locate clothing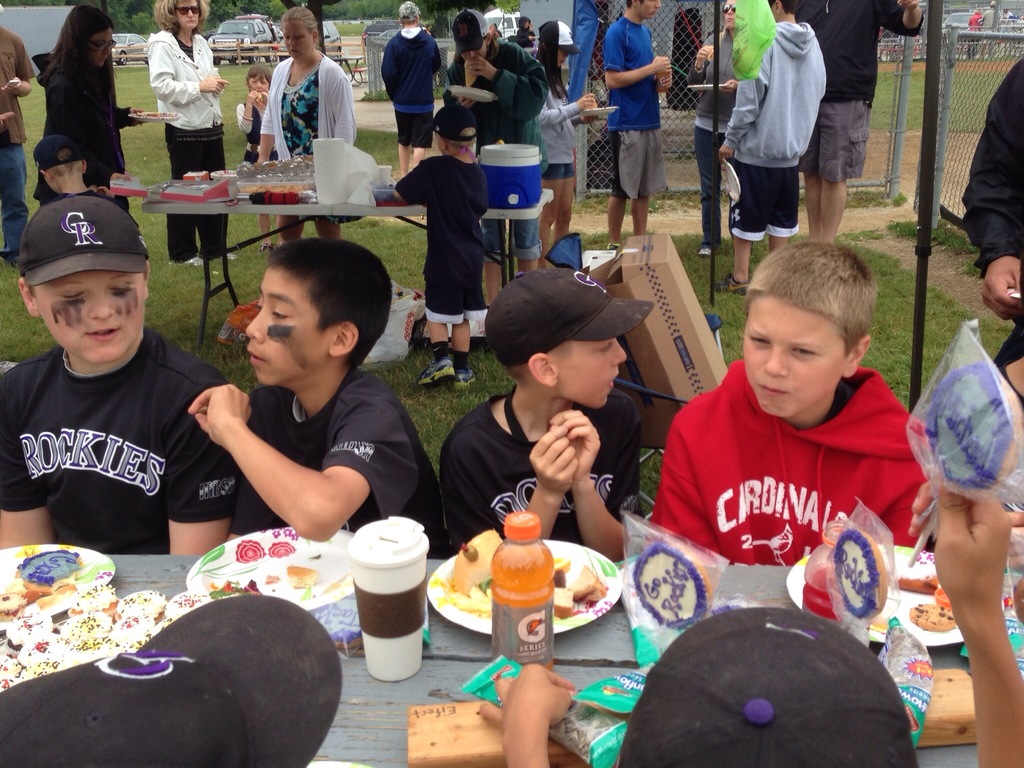
{"left": 511, "top": 24, "right": 536, "bottom": 56}
